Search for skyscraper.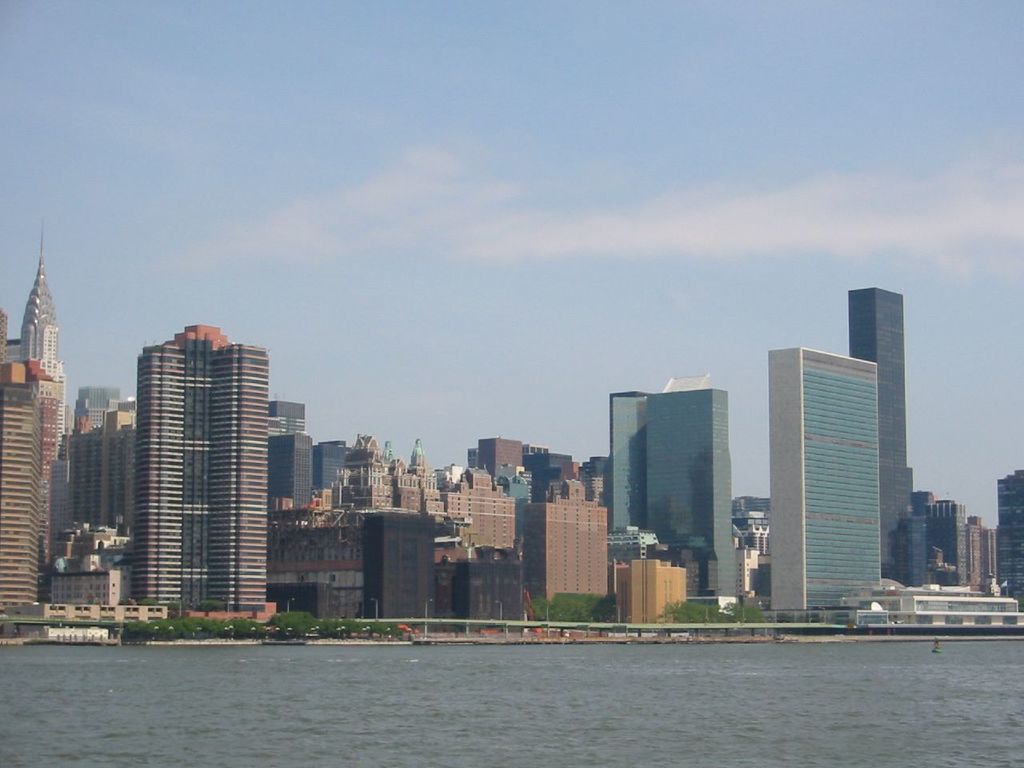
Found at (left=2, top=354, right=38, bottom=610).
